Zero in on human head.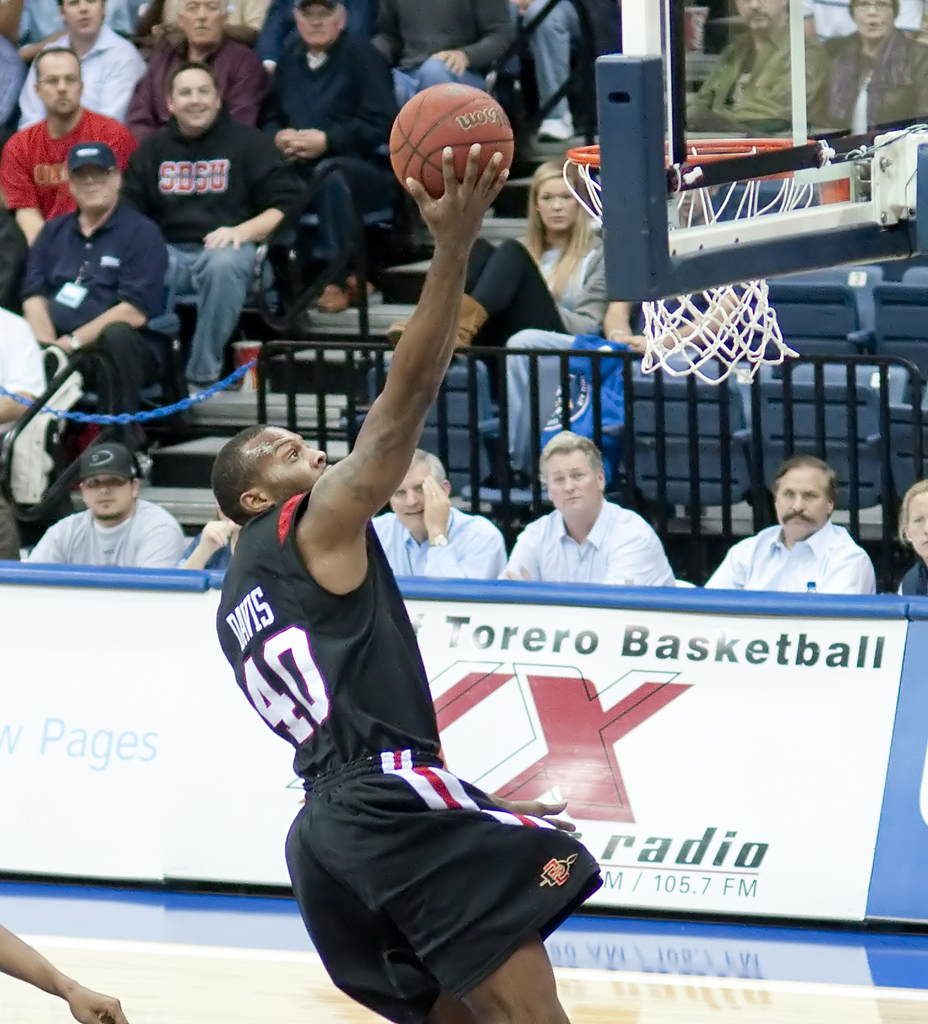
Zeroed in: Rect(66, 146, 126, 211).
